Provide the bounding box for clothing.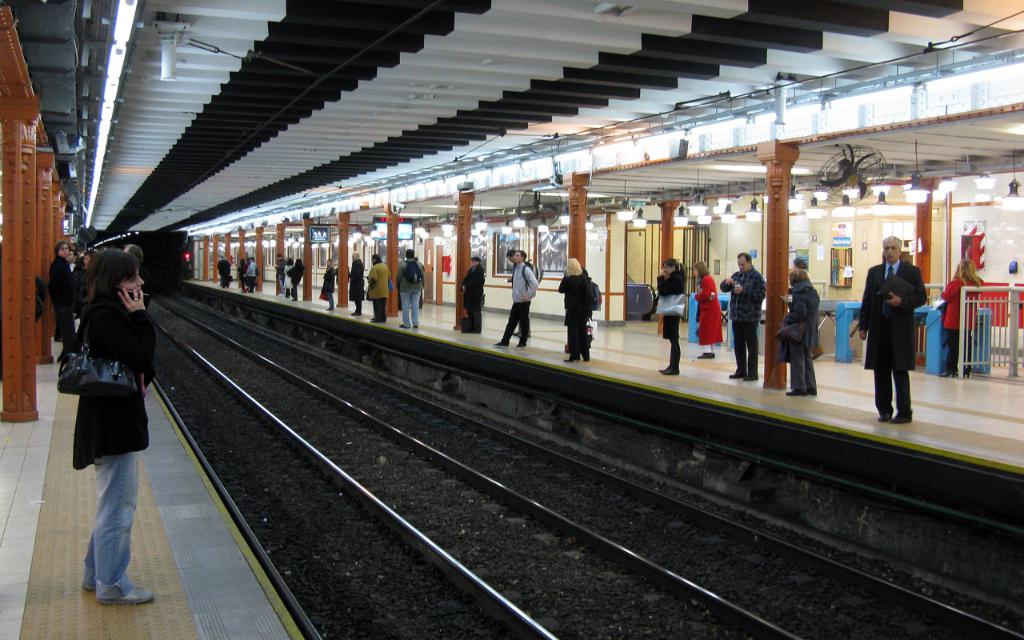
box(657, 266, 688, 341).
